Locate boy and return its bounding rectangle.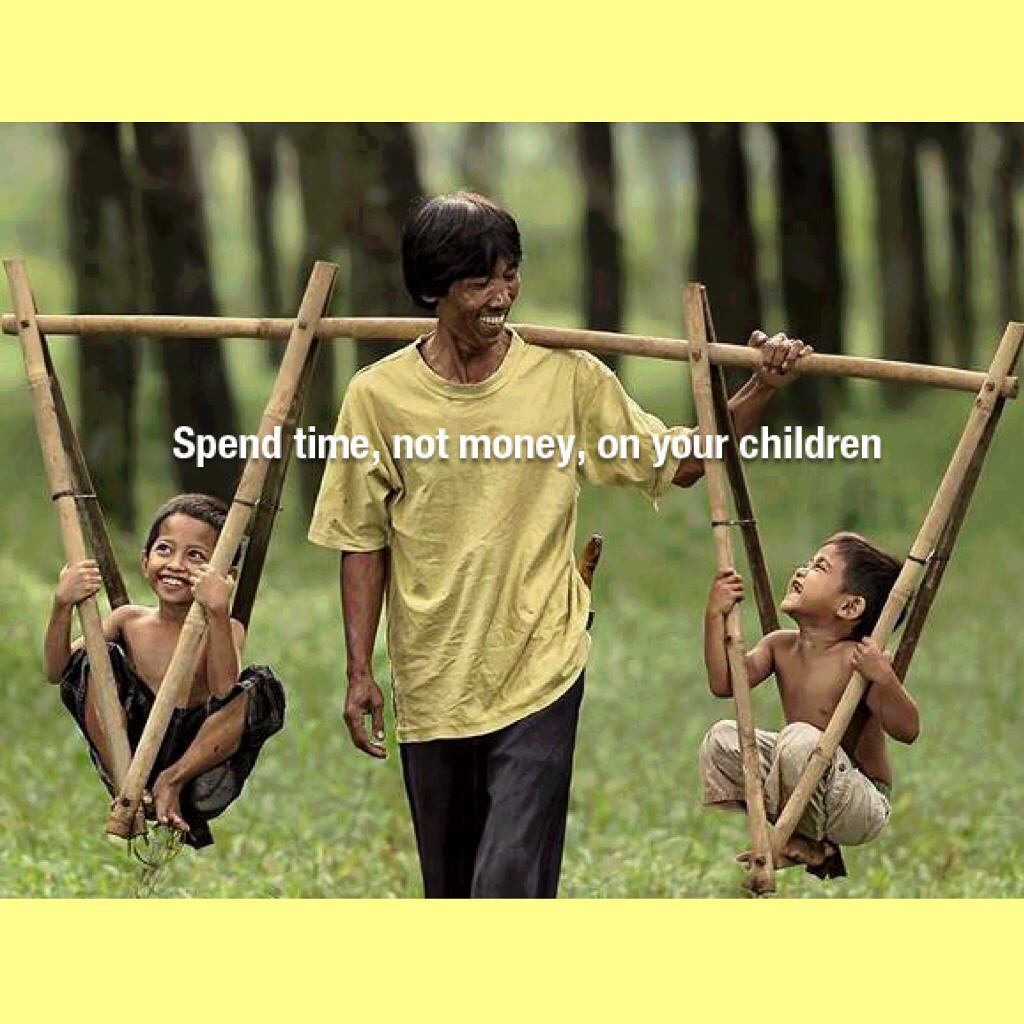
<box>696,528,921,863</box>.
